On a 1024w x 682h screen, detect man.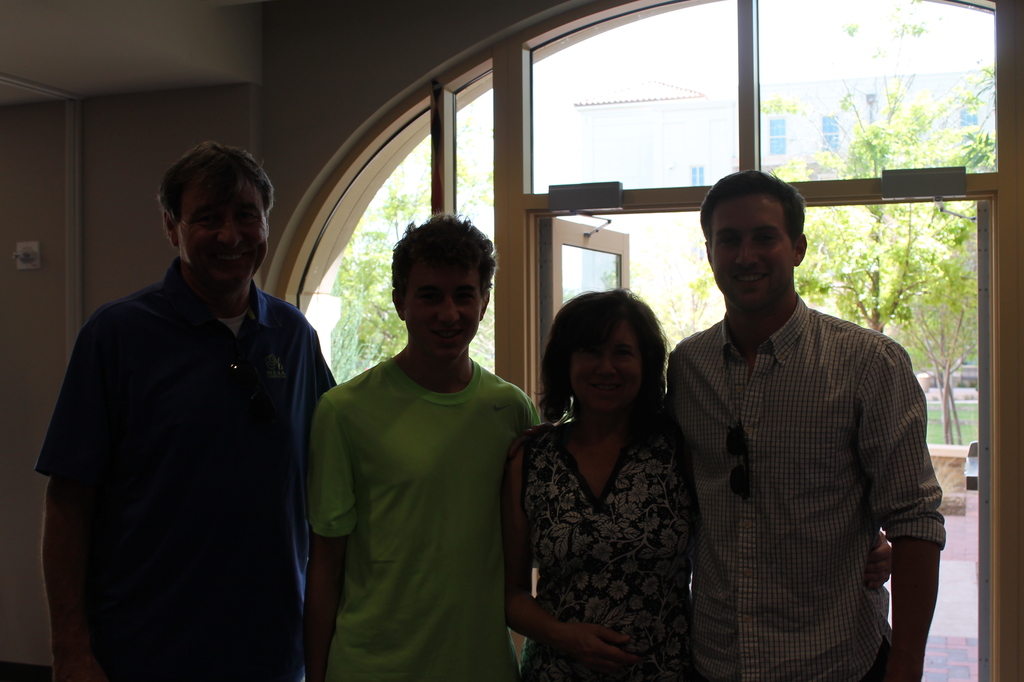
l=38, t=147, r=344, b=681.
